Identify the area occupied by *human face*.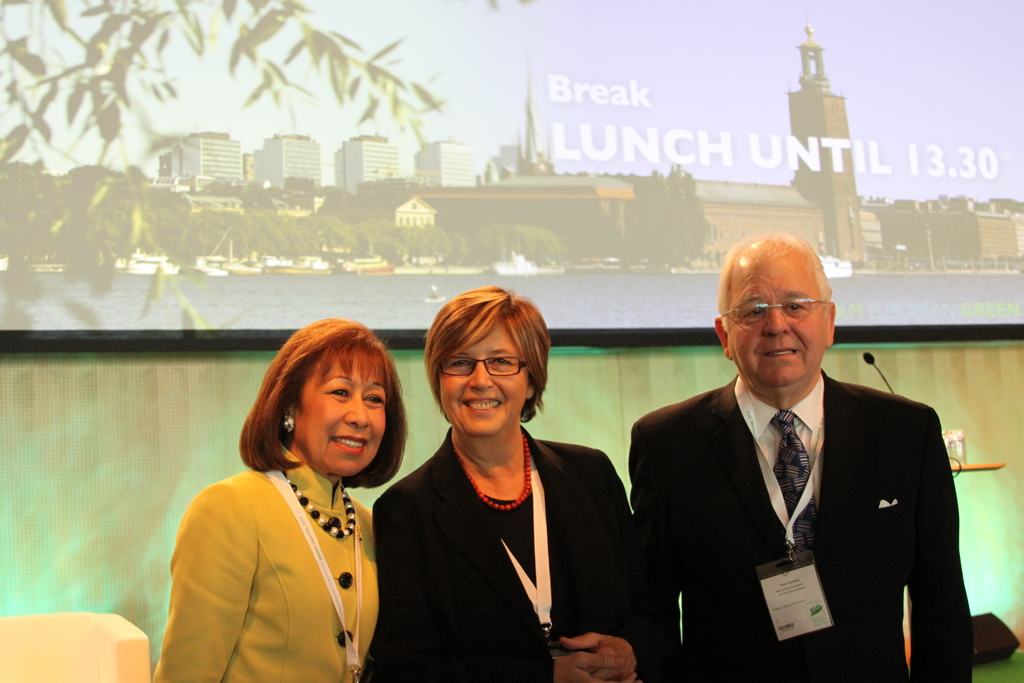
Area: <bbox>293, 358, 384, 478</bbox>.
